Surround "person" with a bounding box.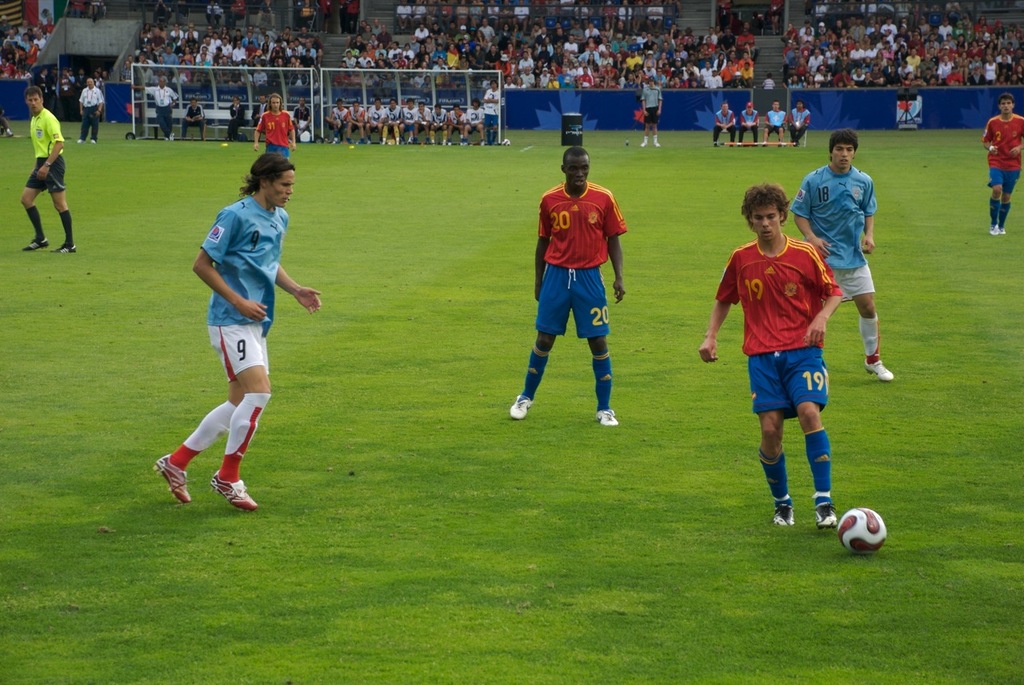
(736, 100, 757, 145).
